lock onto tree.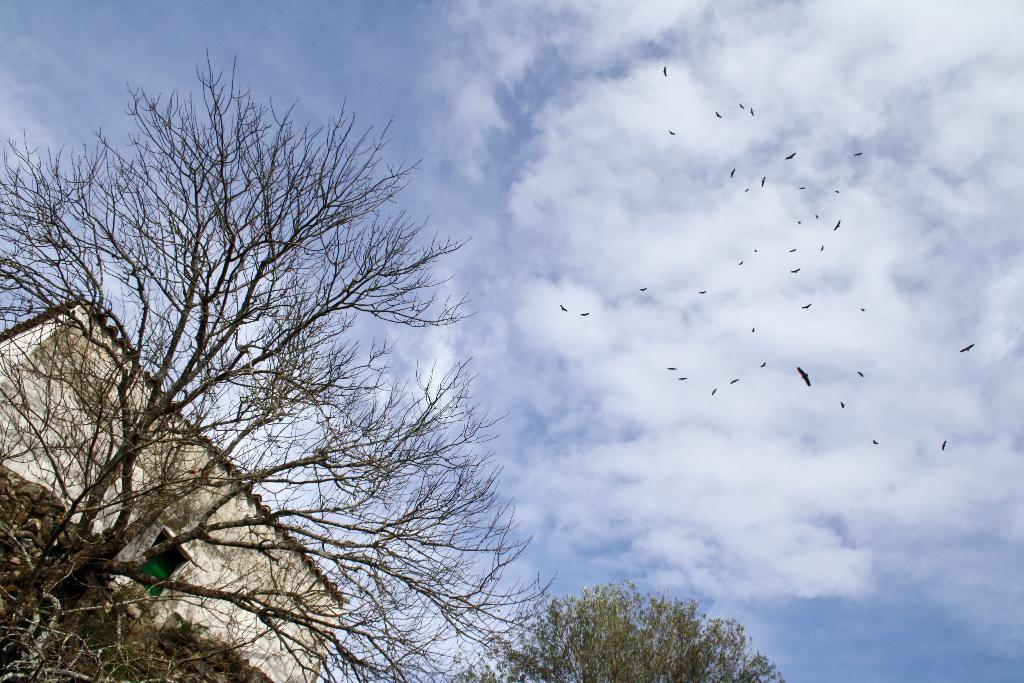
Locked: [left=19, top=17, right=562, bottom=682].
